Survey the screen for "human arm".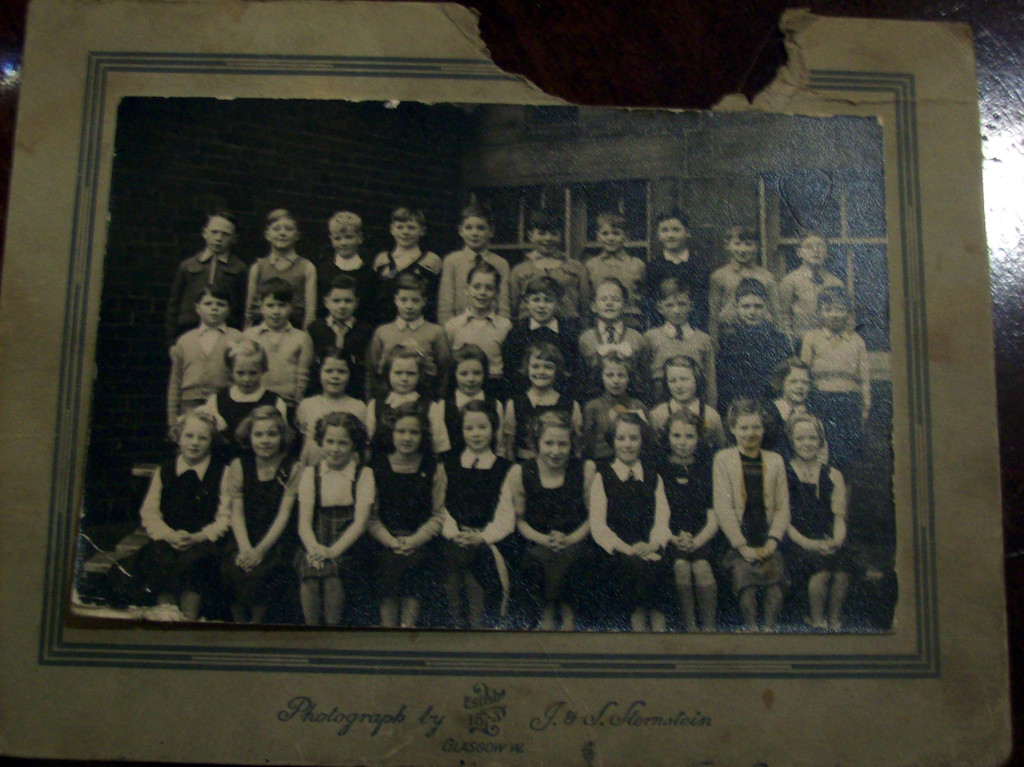
Survey found: crop(499, 323, 525, 380).
